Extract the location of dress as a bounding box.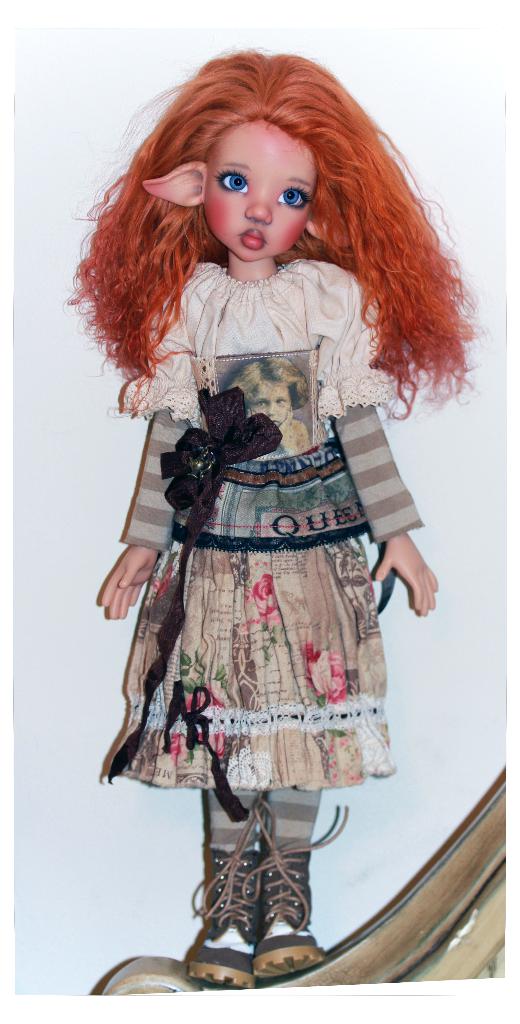
detection(118, 260, 422, 794).
